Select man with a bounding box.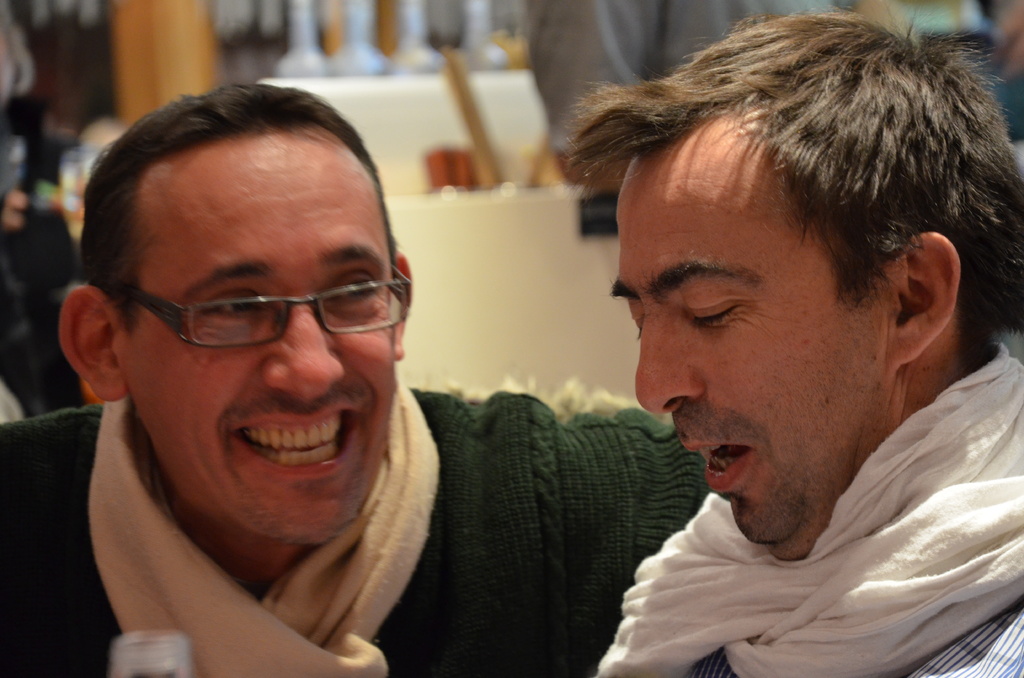
box(509, 0, 845, 242).
